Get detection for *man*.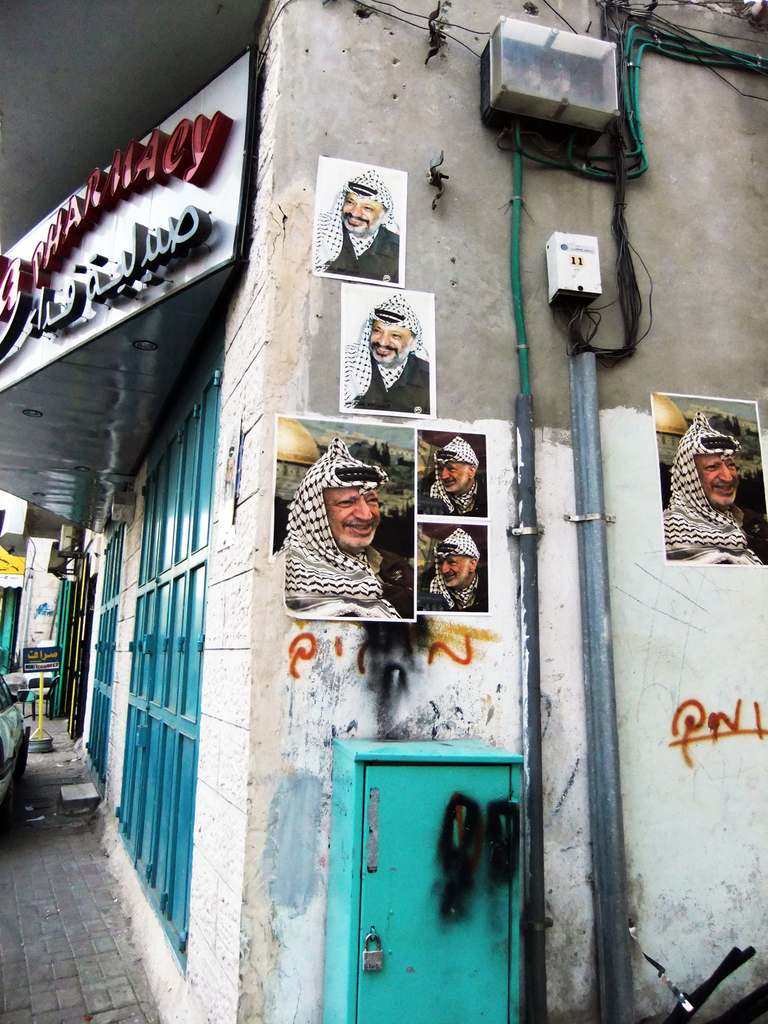
Detection: (x1=408, y1=527, x2=477, y2=612).
